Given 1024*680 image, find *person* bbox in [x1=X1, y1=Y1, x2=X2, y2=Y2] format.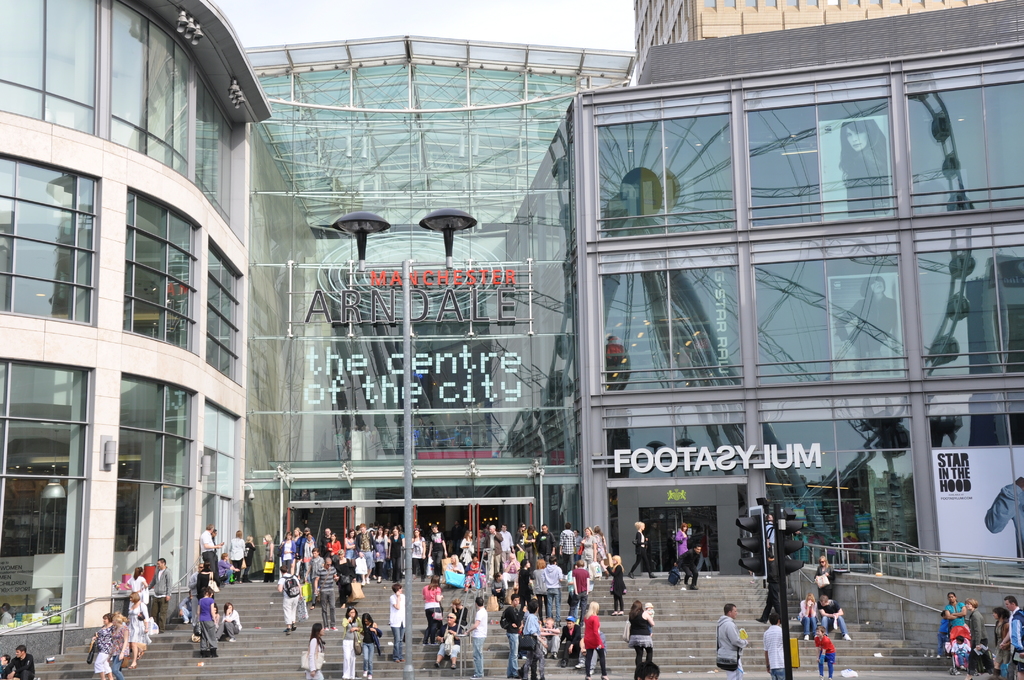
[x1=556, y1=614, x2=586, y2=668].
